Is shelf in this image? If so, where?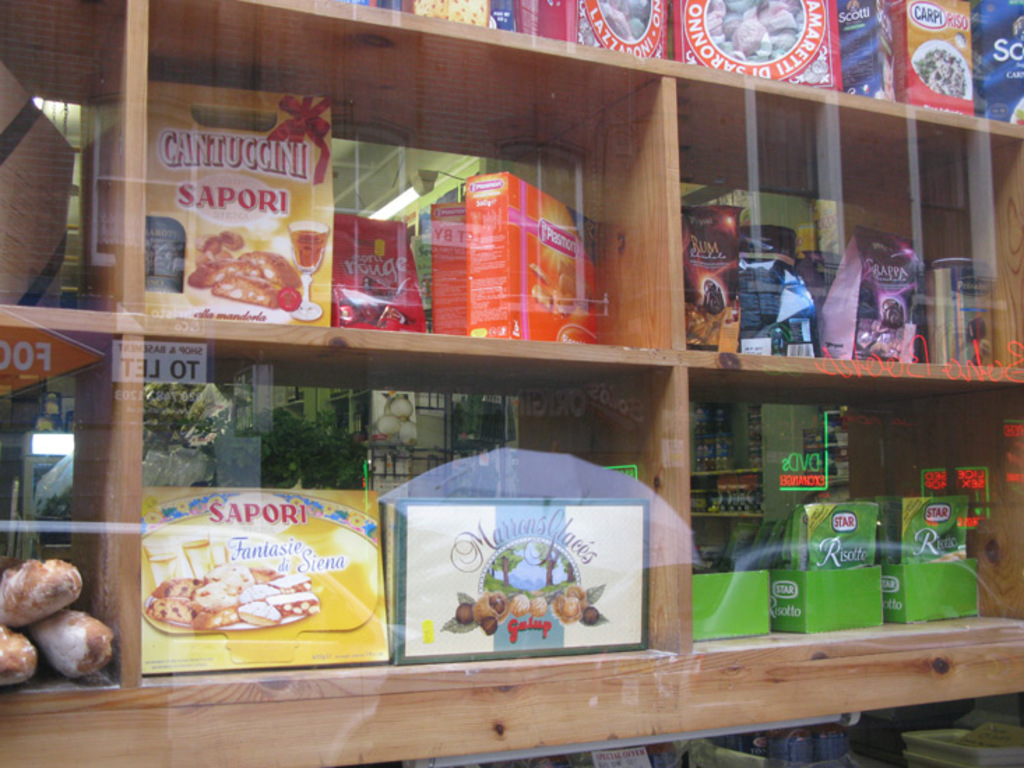
Yes, at box=[144, 0, 669, 341].
